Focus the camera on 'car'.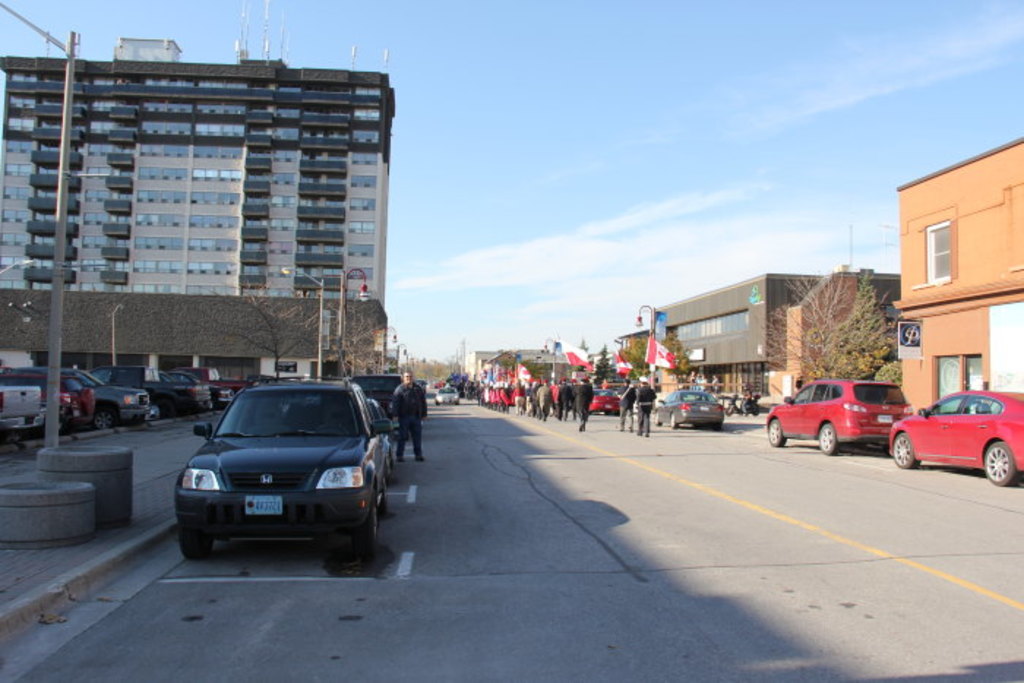
Focus region: <region>889, 389, 1023, 486</region>.
